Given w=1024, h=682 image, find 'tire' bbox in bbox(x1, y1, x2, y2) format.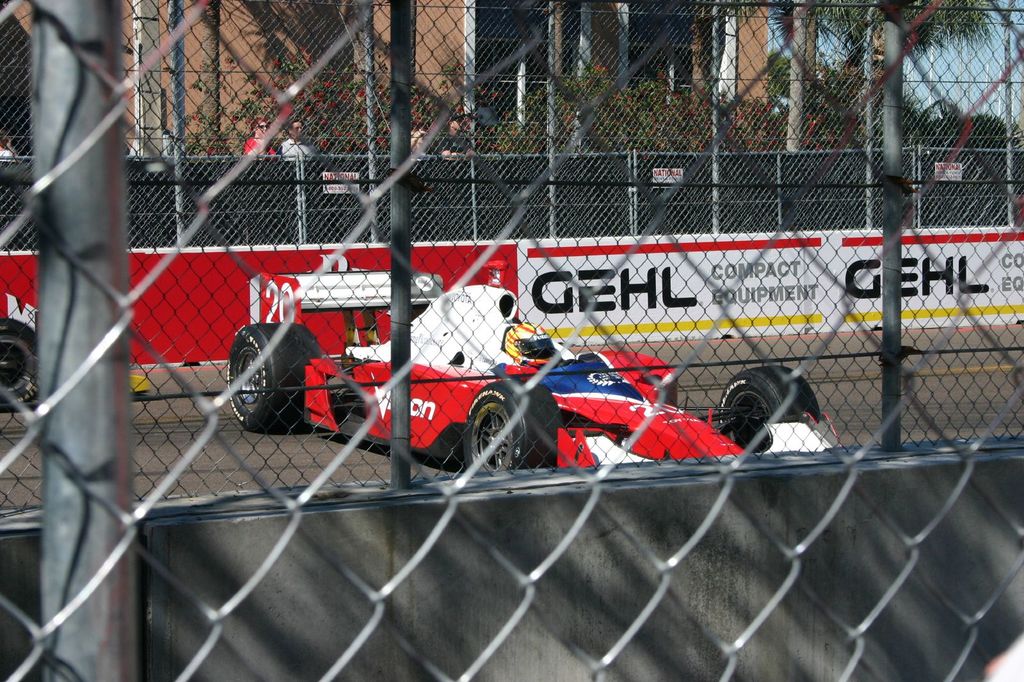
bbox(719, 365, 822, 452).
